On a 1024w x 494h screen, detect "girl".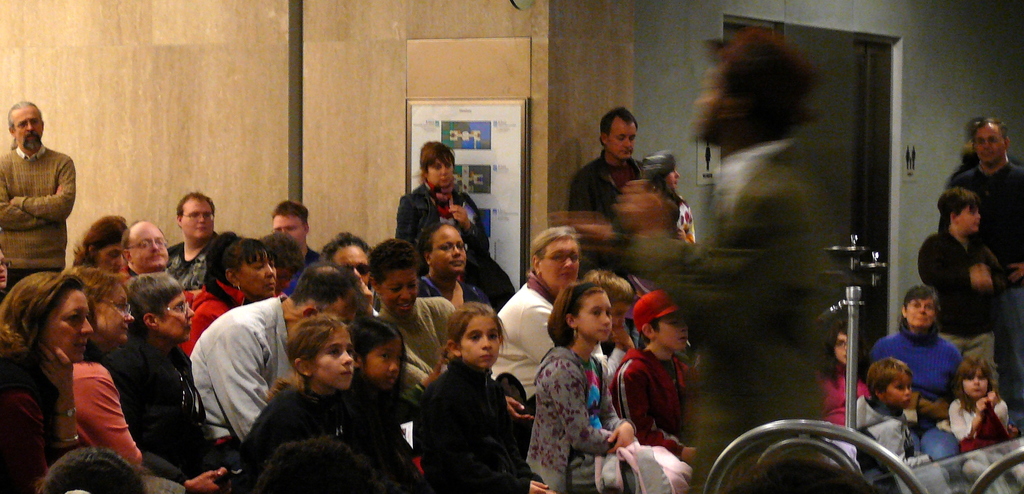
detection(394, 142, 499, 307).
